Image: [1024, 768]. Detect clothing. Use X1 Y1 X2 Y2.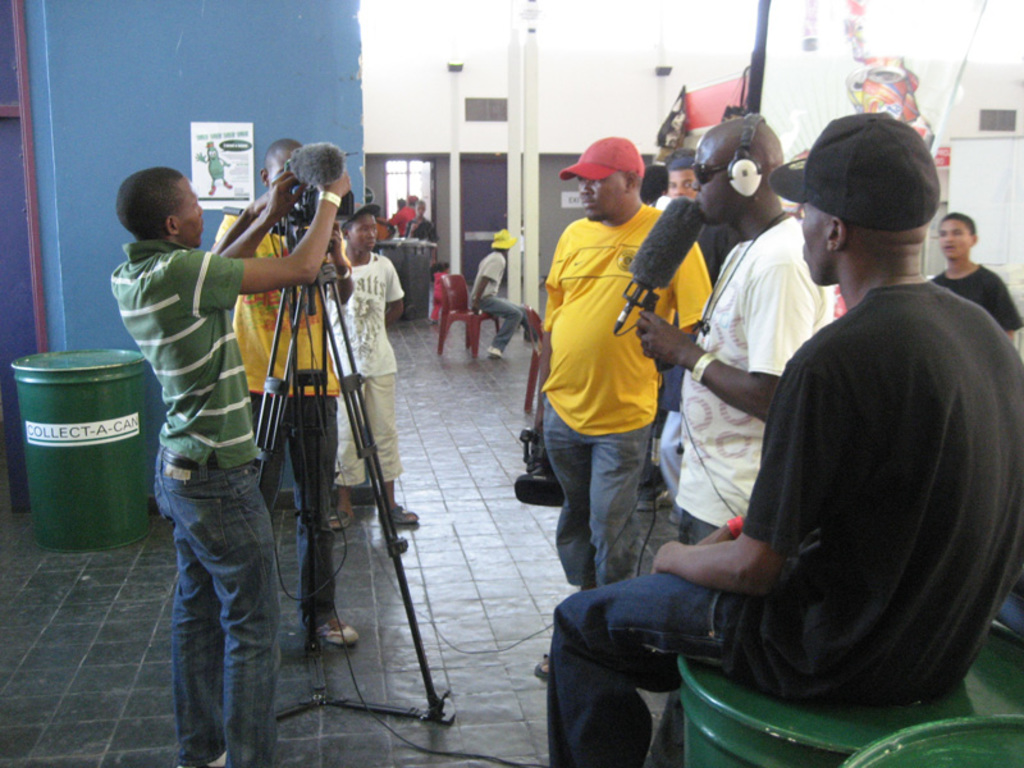
466 244 534 351.
